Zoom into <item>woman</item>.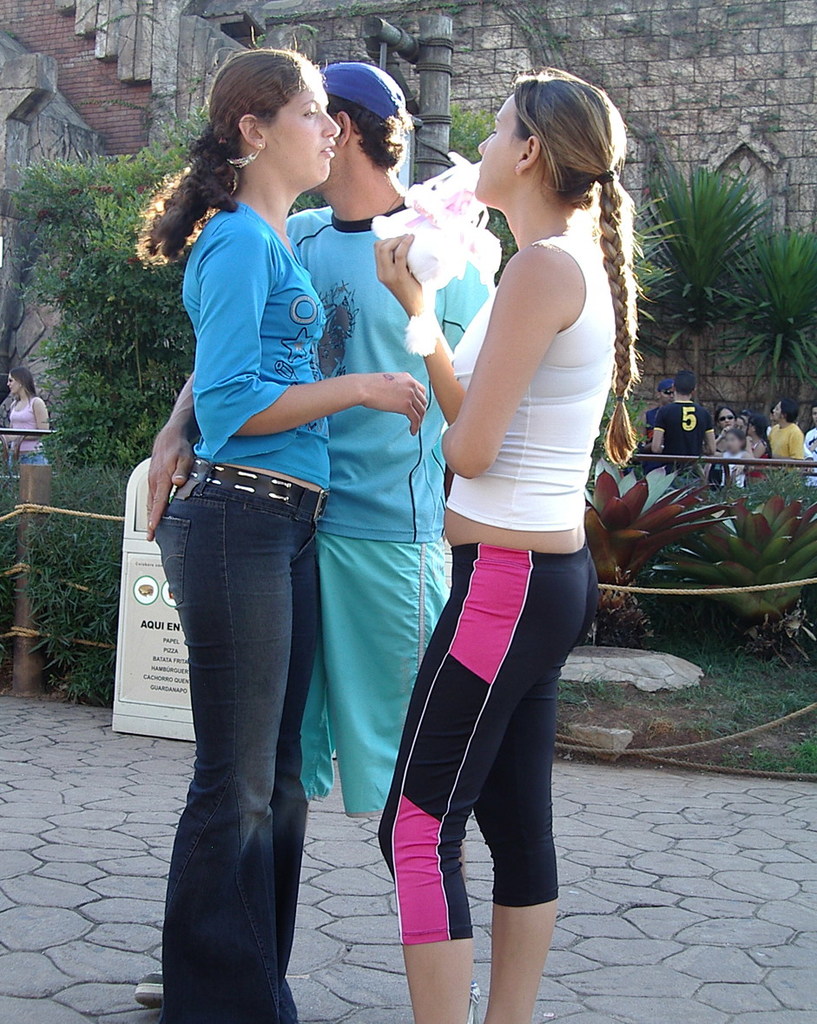
Zoom target: BBox(3, 367, 48, 471).
